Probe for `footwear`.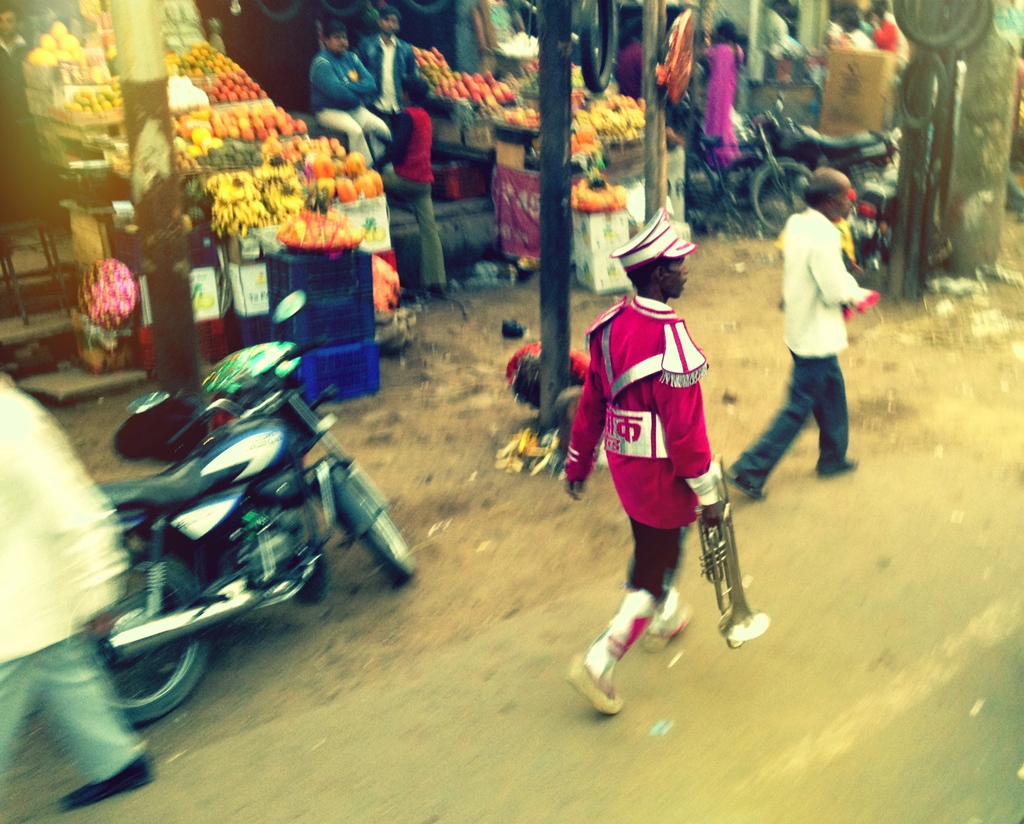
Probe result: crop(647, 595, 690, 654).
